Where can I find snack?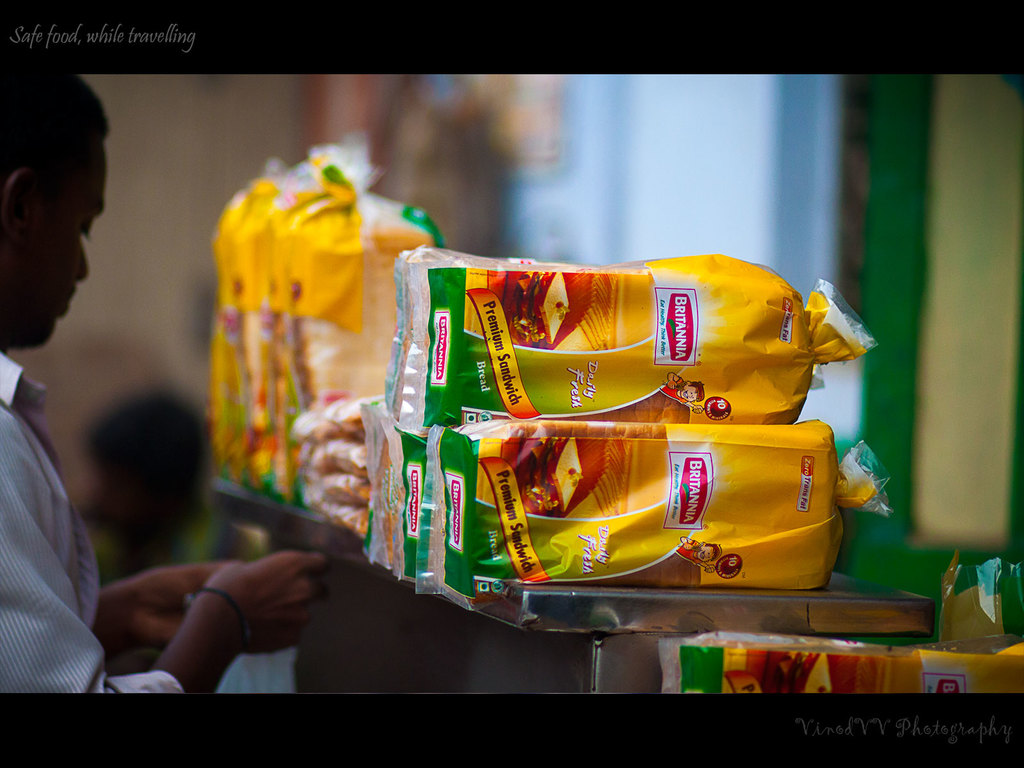
You can find it at BBox(660, 639, 1023, 696).
